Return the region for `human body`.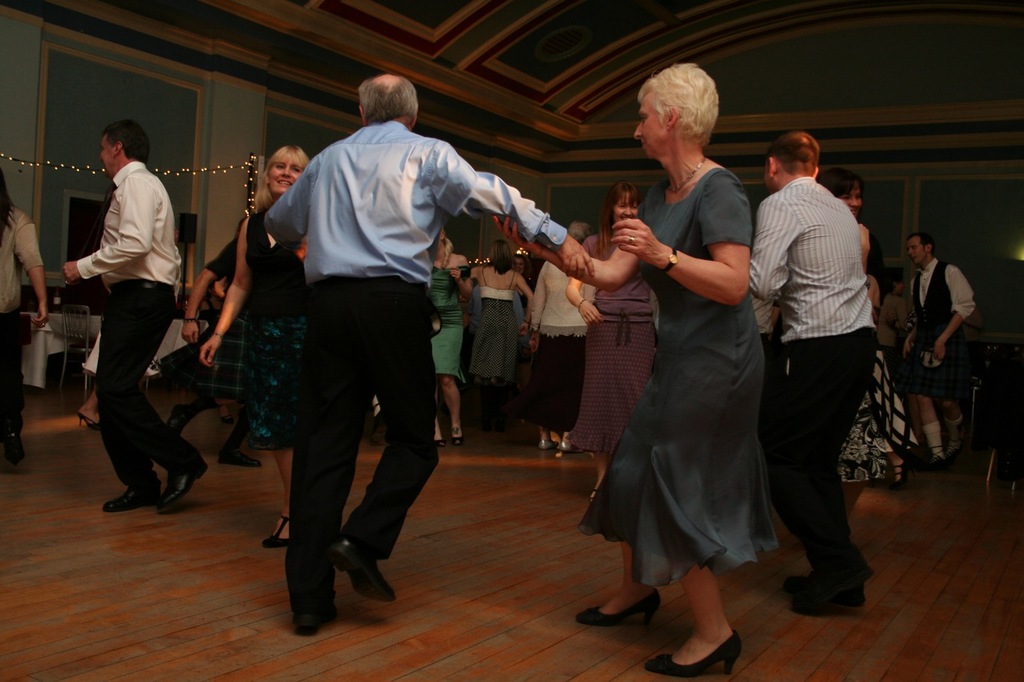
905 229 974 471.
